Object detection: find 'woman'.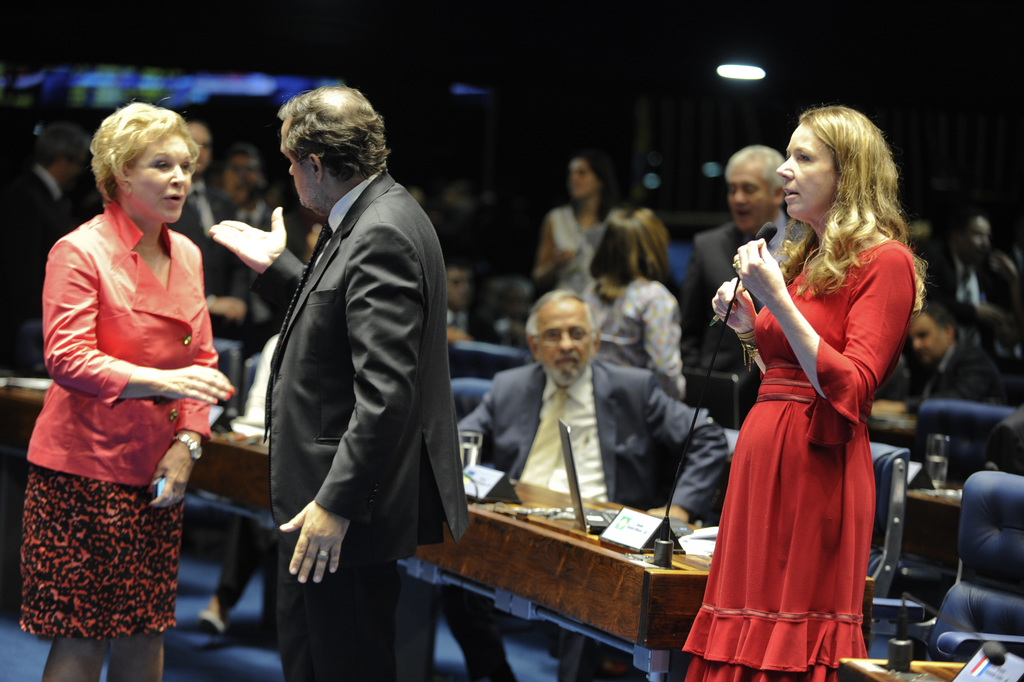
[17,98,238,681].
